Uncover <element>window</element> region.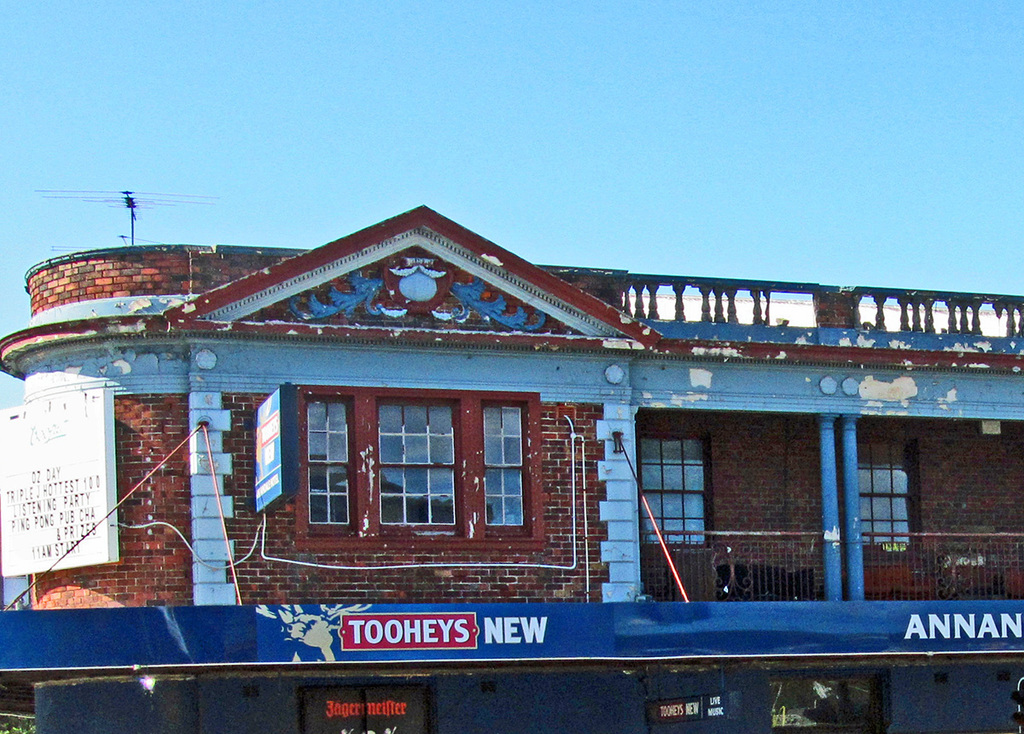
Uncovered: [x1=373, y1=399, x2=461, y2=531].
